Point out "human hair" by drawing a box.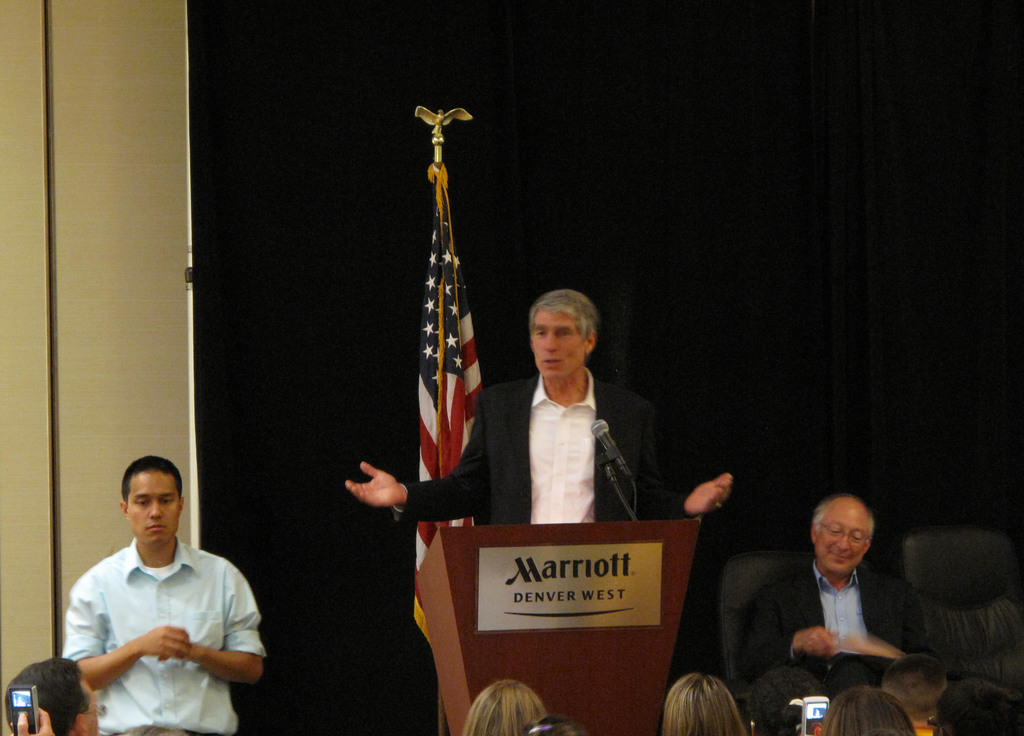
[x1=456, y1=679, x2=553, y2=735].
